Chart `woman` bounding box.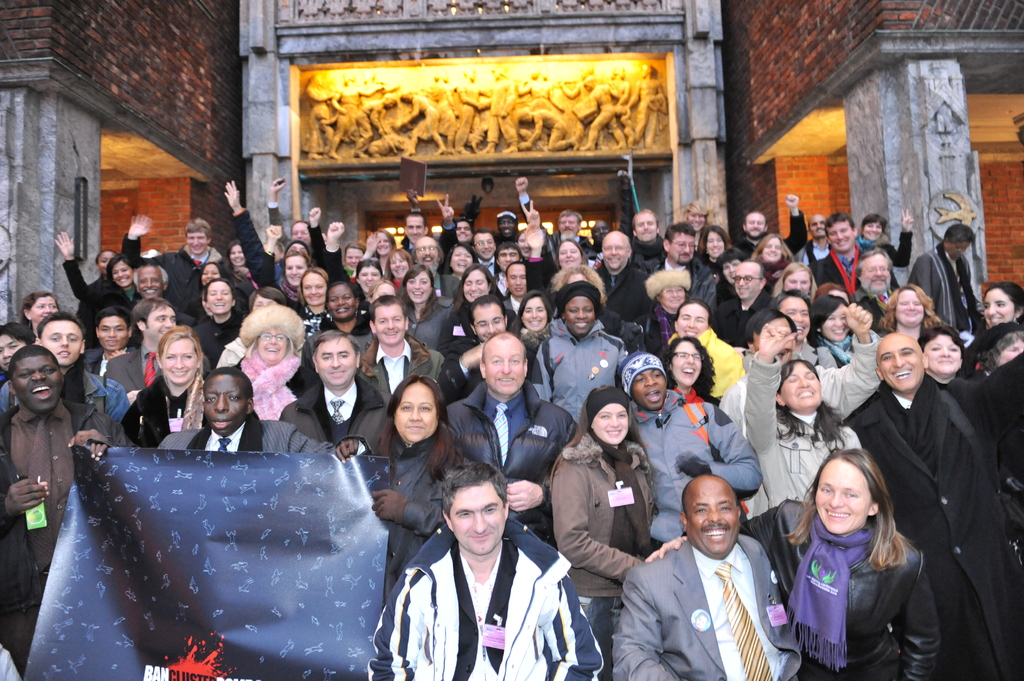
Charted: 124:328:211:461.
